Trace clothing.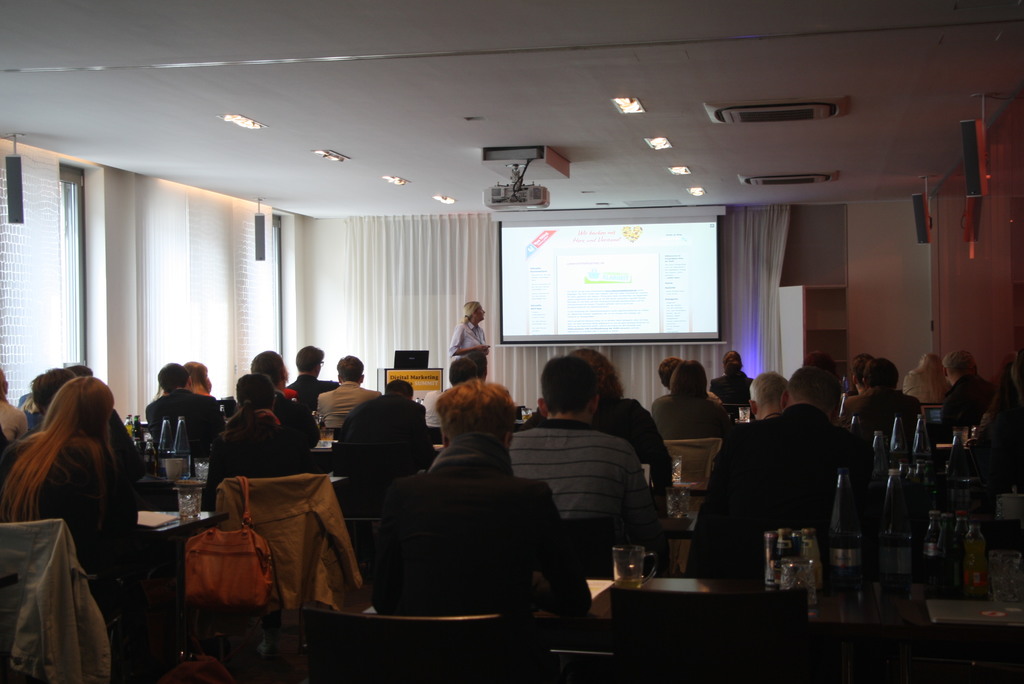
Traced to (left=141, top=389, right=241, bottom=480).
